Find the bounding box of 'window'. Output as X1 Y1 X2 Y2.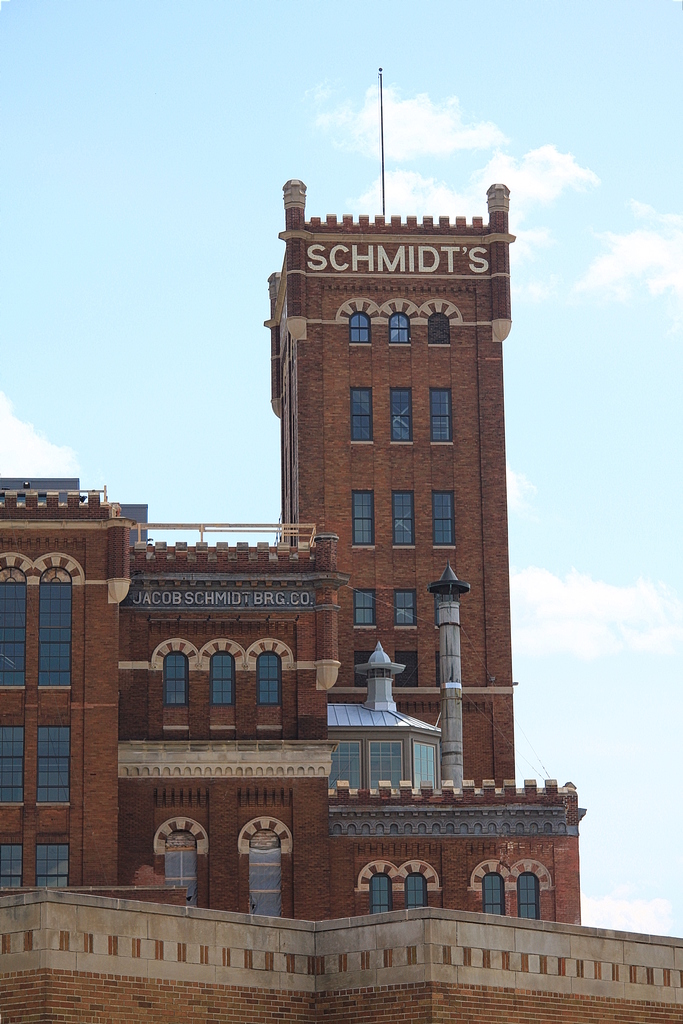
169 650 186 707.
